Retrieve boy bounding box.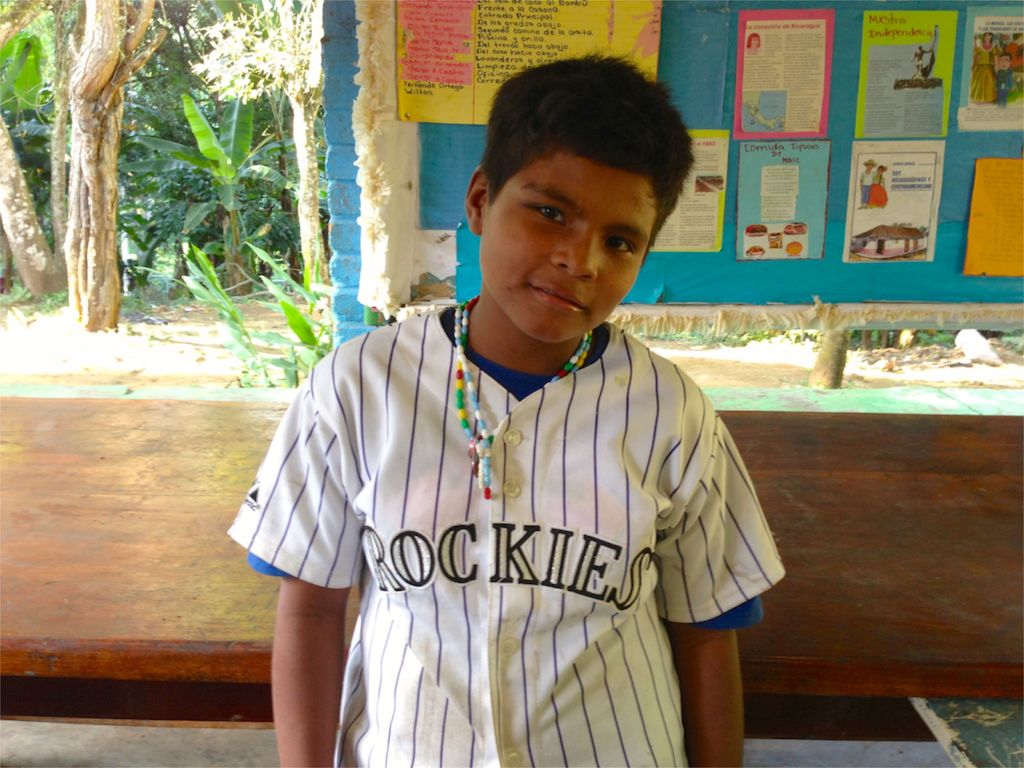
Bounding box: [231, 54, 788, 766].
